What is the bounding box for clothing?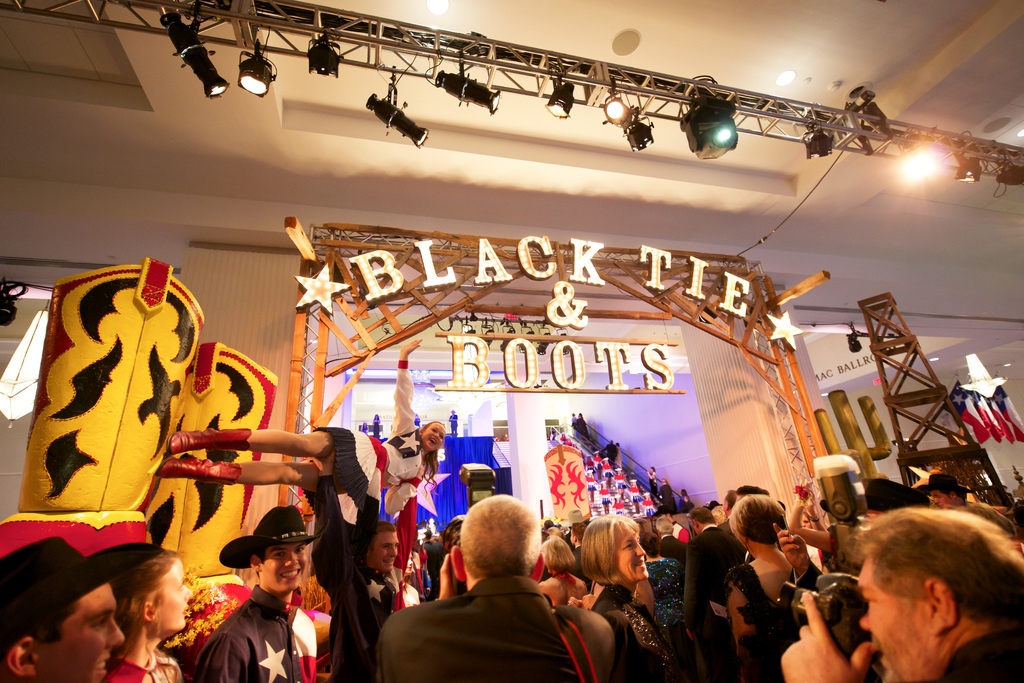
region(616, 475, 628, 489).
